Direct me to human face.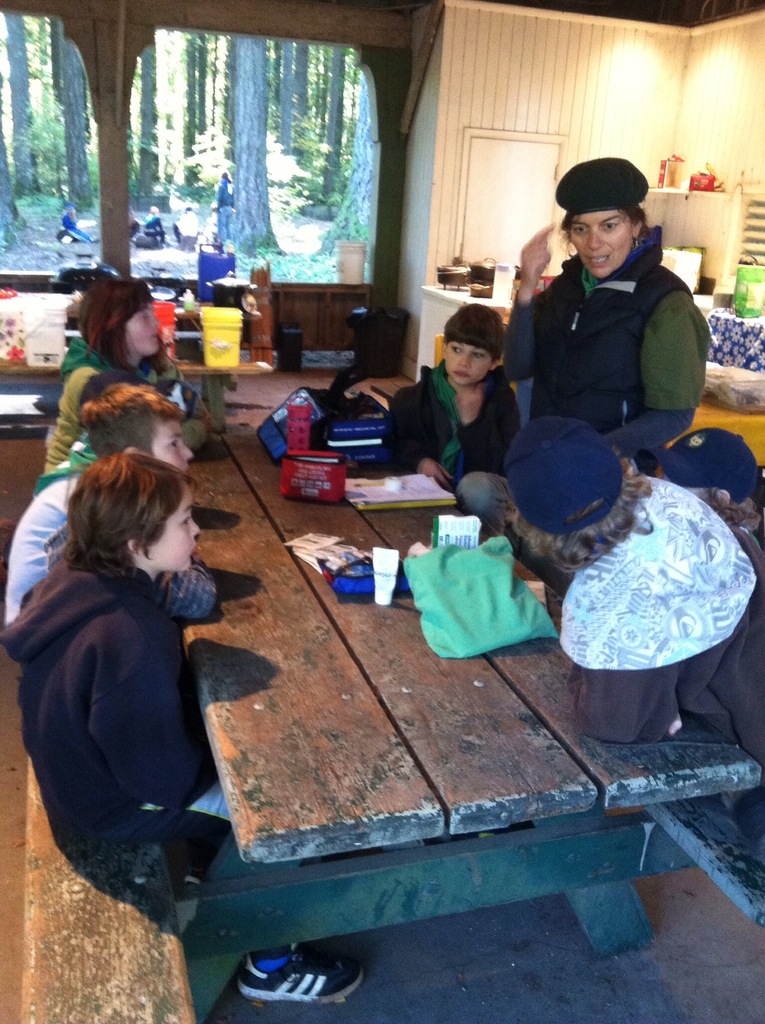
Direction: select_region(444, 342, 492, 384).
